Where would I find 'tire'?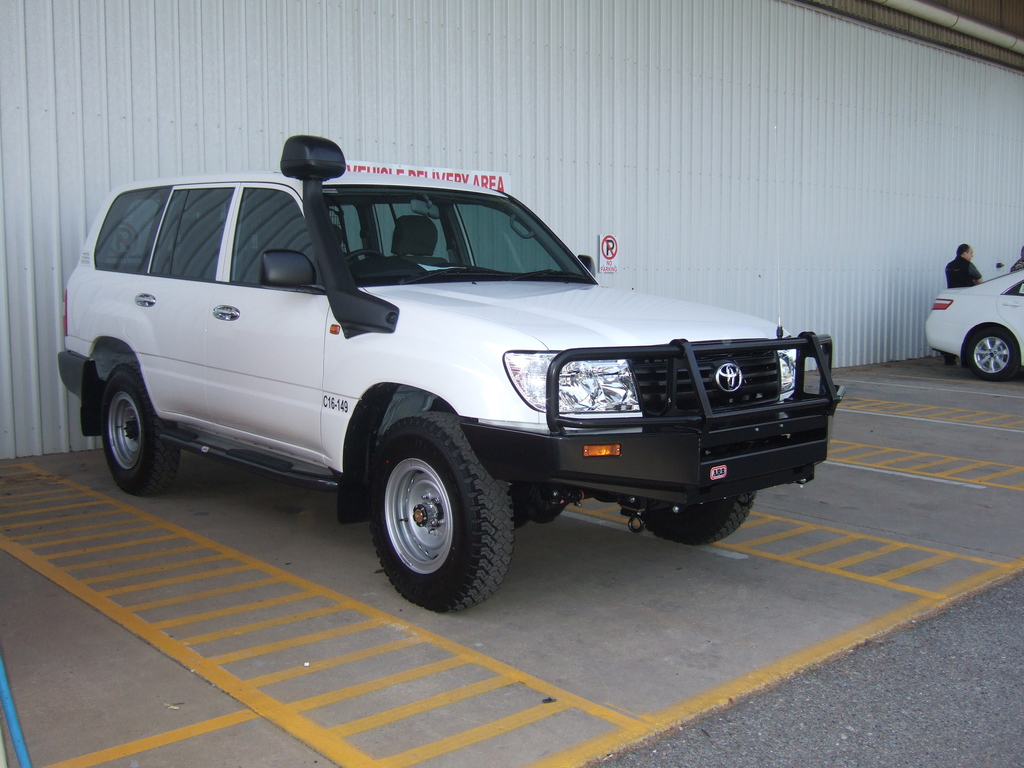
At crop(965, 326, 1016, 375).
